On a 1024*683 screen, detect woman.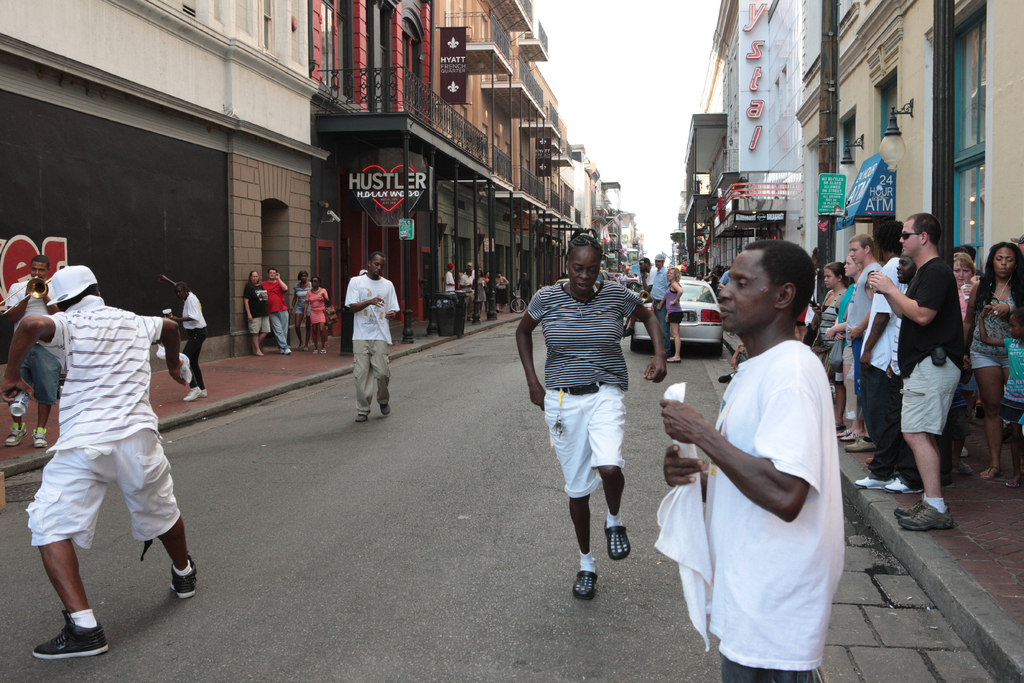
[left=948, top=252, right=973, bottom=281].
